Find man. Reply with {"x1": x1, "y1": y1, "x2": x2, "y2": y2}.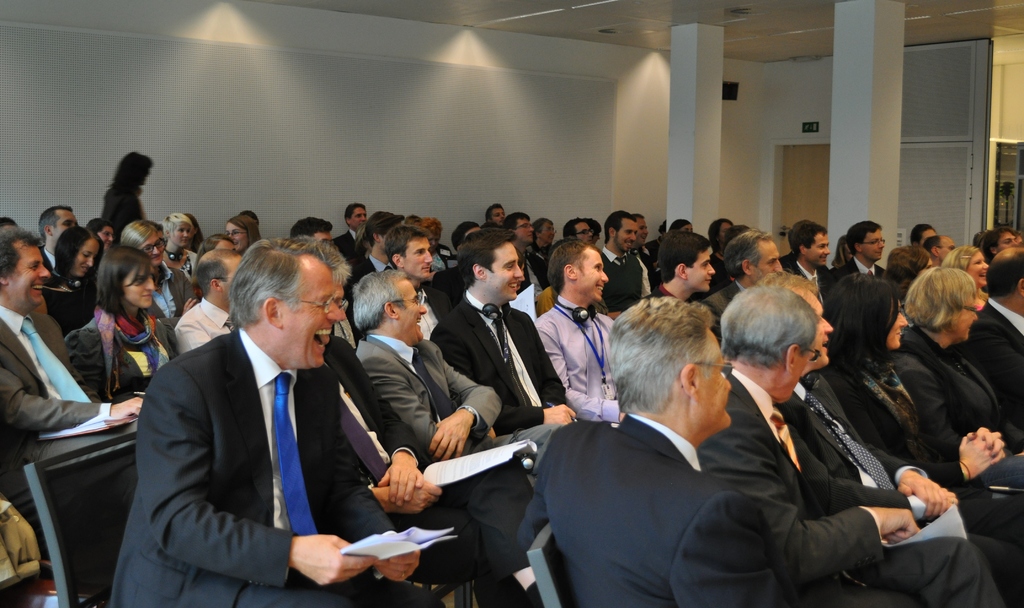
{"x1": 513, "y1": 295, "x2": 781, "y2": 607}.
